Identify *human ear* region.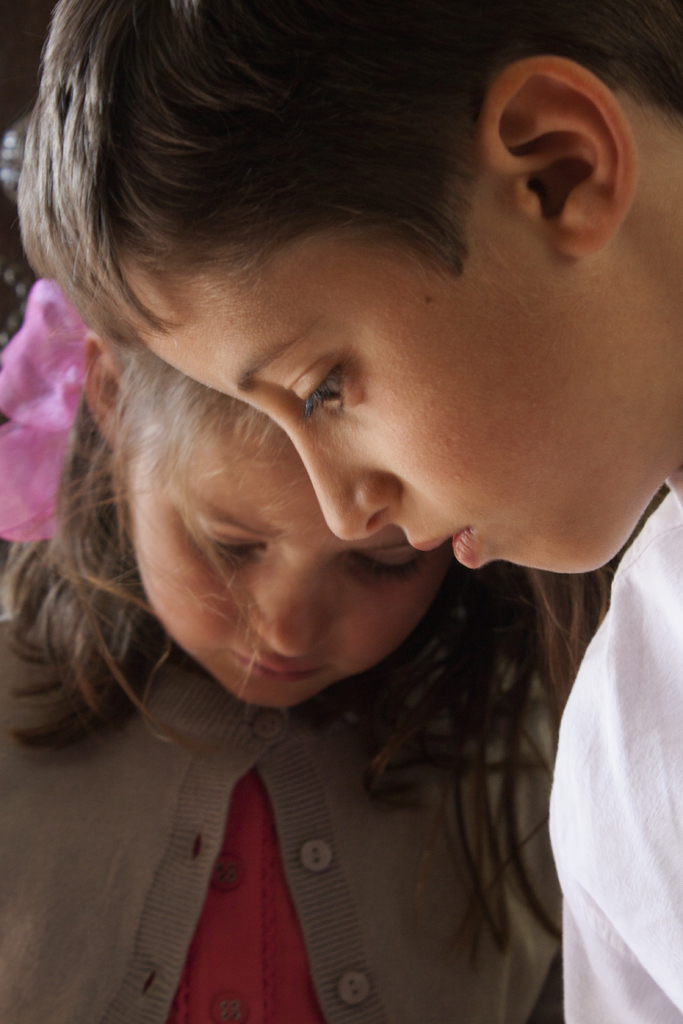
Region: crop(483, 54, 645, 259).
